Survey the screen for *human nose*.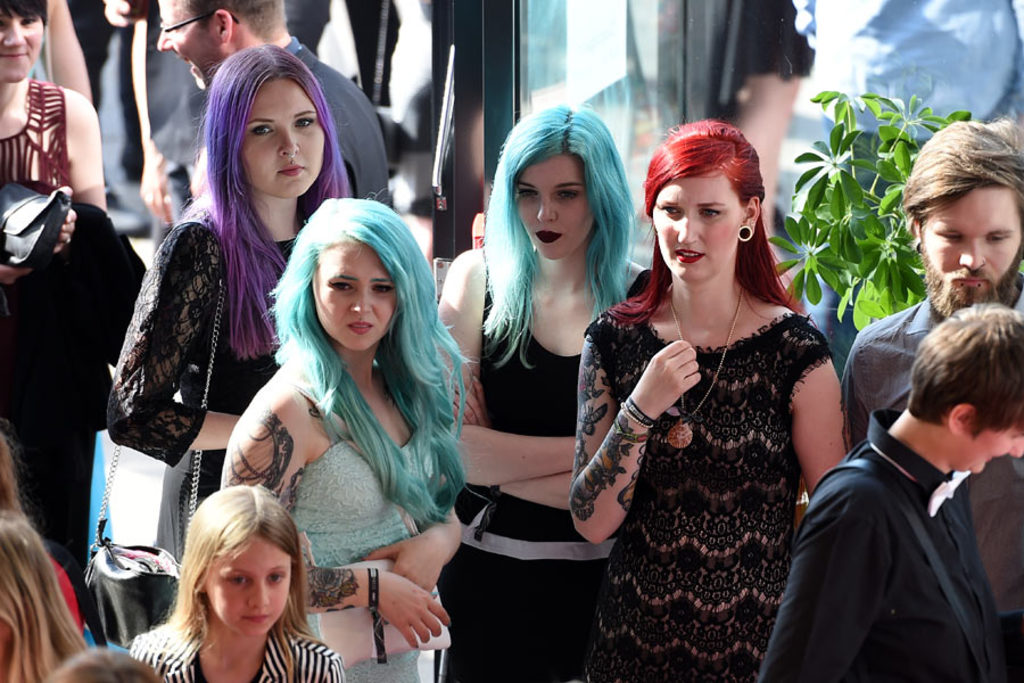
Survey found: region(1006, 442, 1023, 464).
